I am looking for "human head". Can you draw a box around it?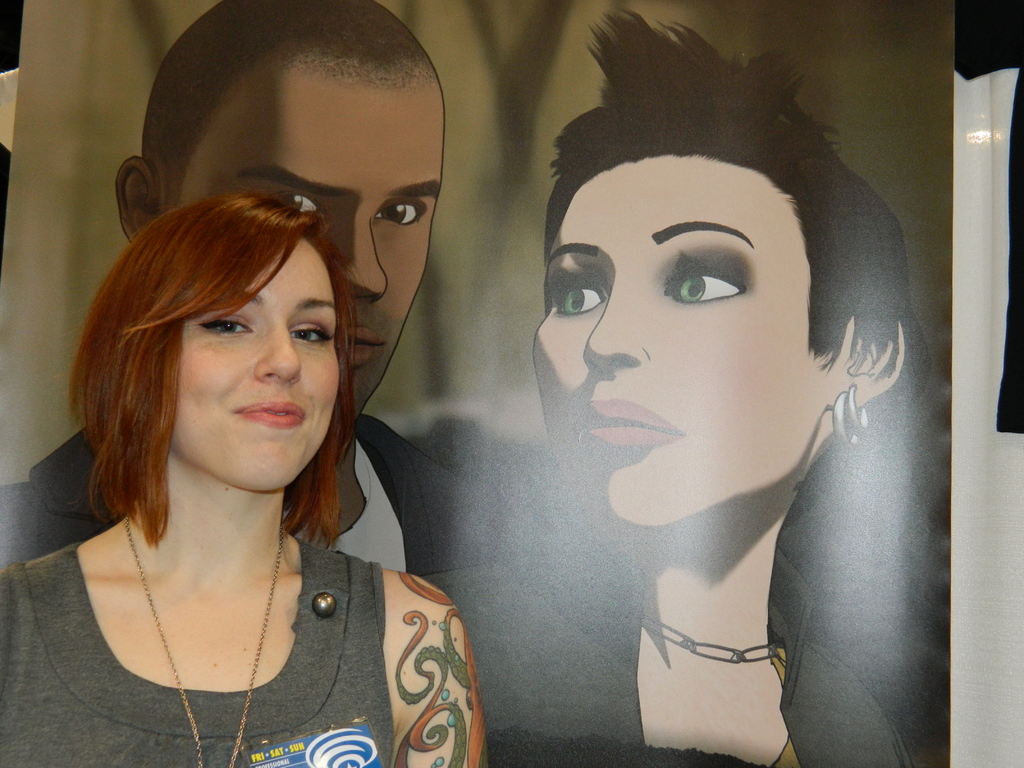
Sure, the bounding box is x1=519 y1=54 x2=852 y2=541.
